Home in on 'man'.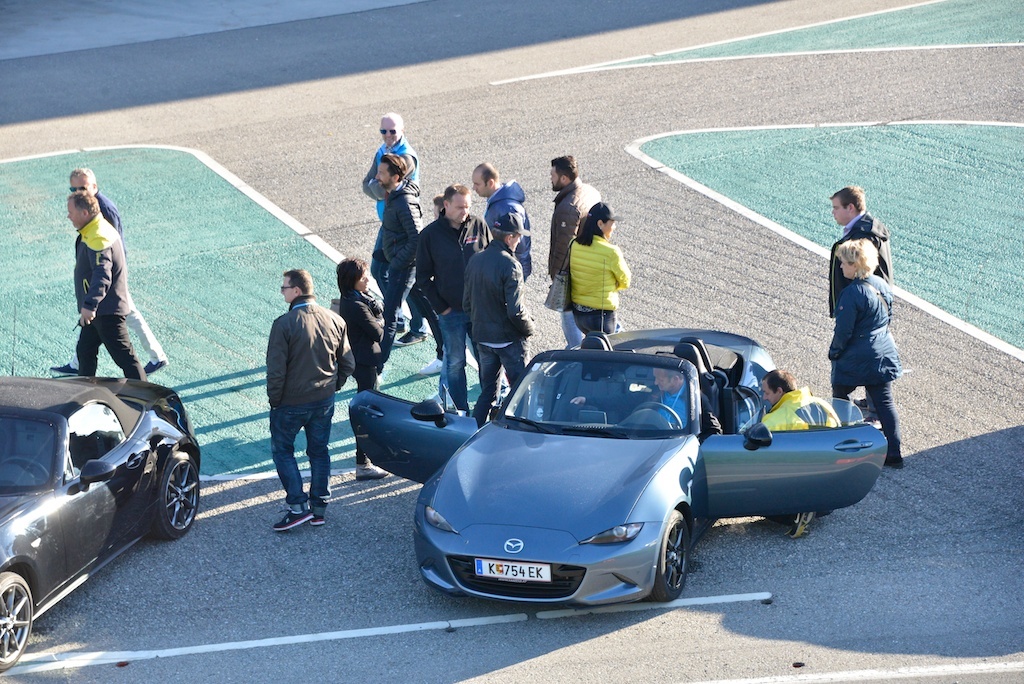
Homed in at (70,166,166,380).
